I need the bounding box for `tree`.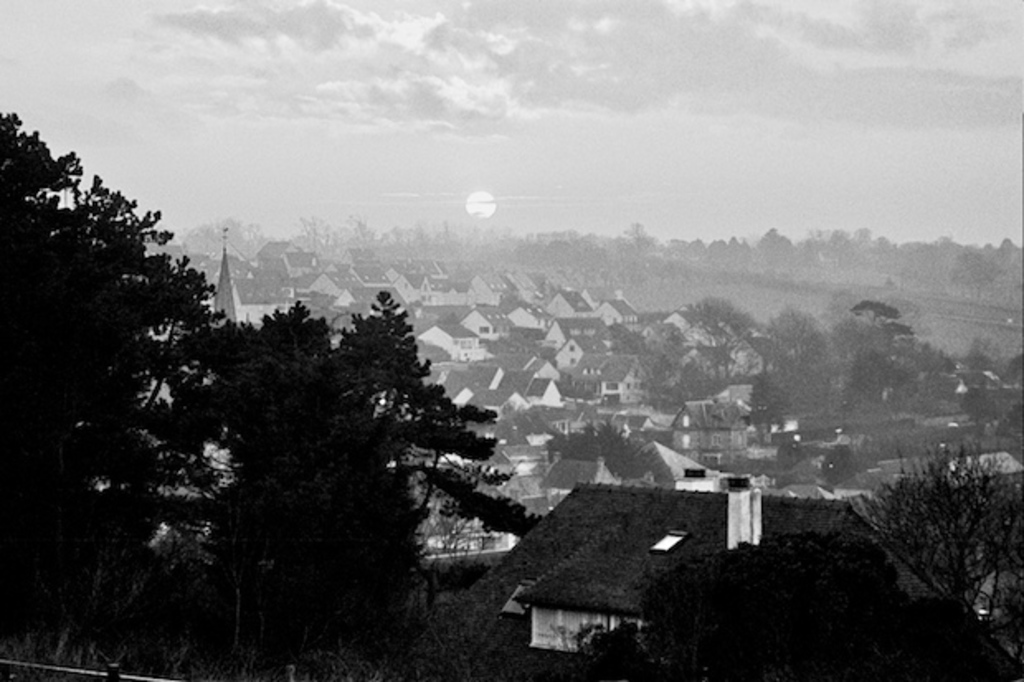
Here it is: region(694, 297, 751, 377).
